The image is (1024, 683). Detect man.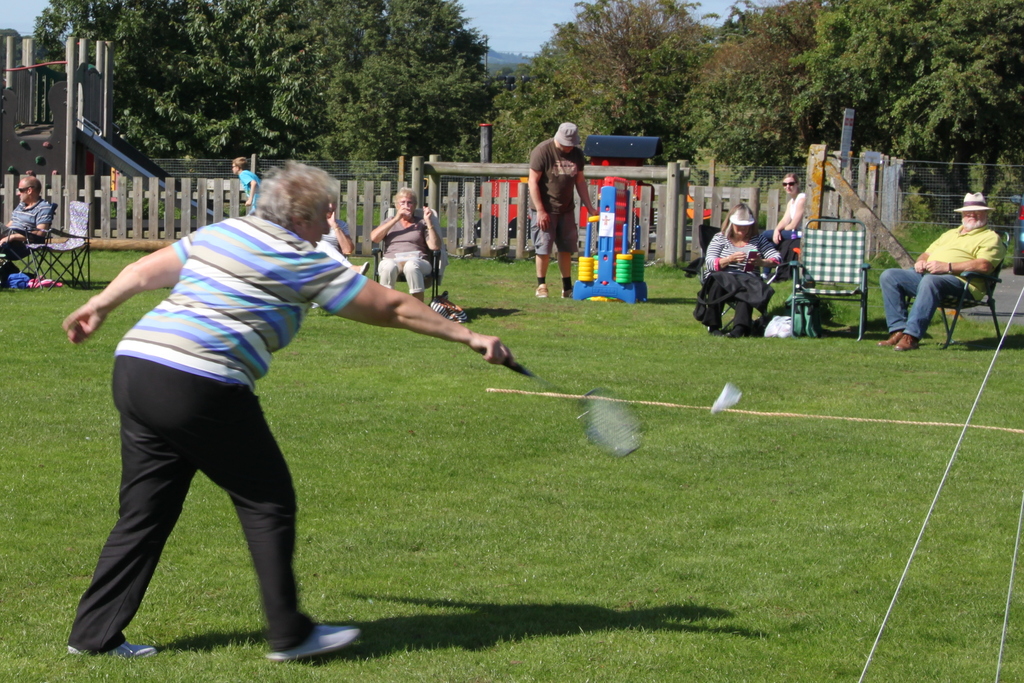
Detection: select_region(364, 185, 439, 300).
